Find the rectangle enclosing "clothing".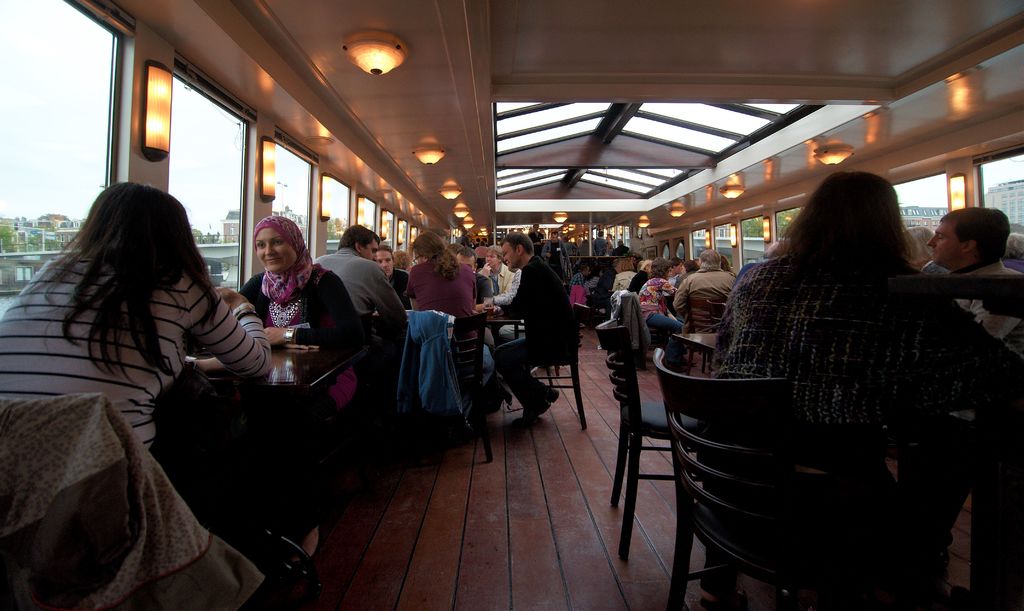
{"x1": 590, "y1": 235, "x2": 606, "y2": 256}.
